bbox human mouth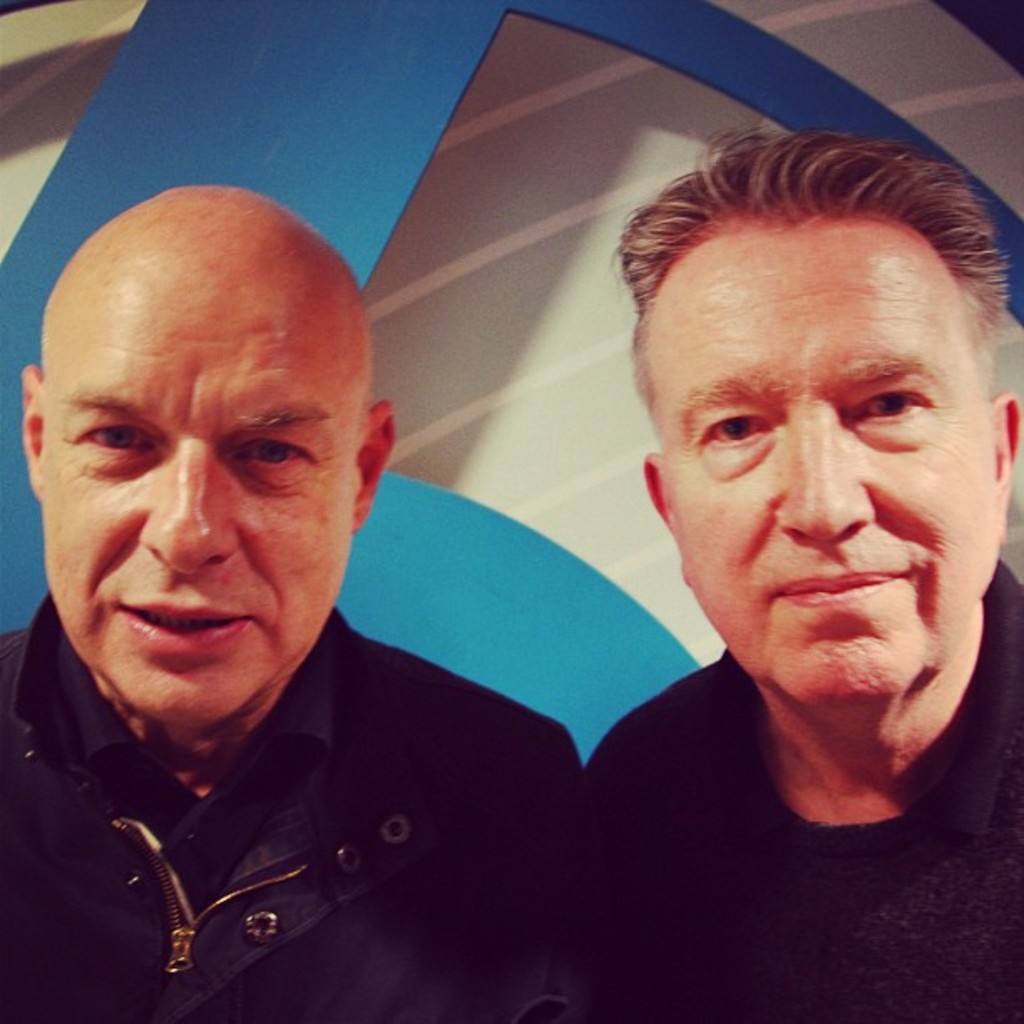
locate(125, 592, 261, 653)
